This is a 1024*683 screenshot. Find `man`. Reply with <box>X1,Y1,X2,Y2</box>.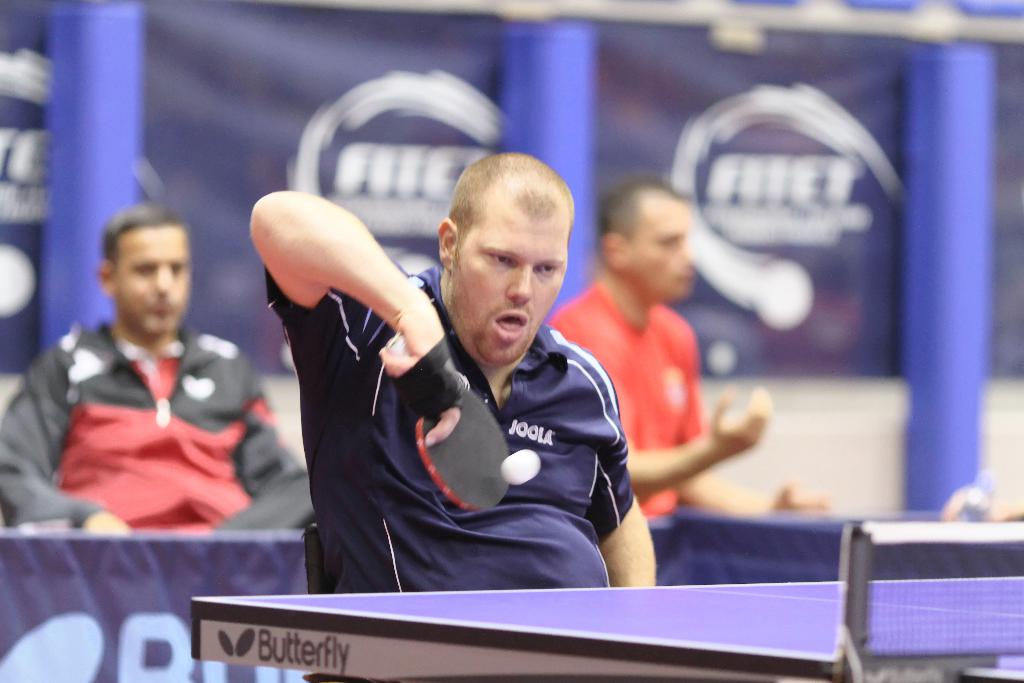
<box>243,161,712,596</box>.
